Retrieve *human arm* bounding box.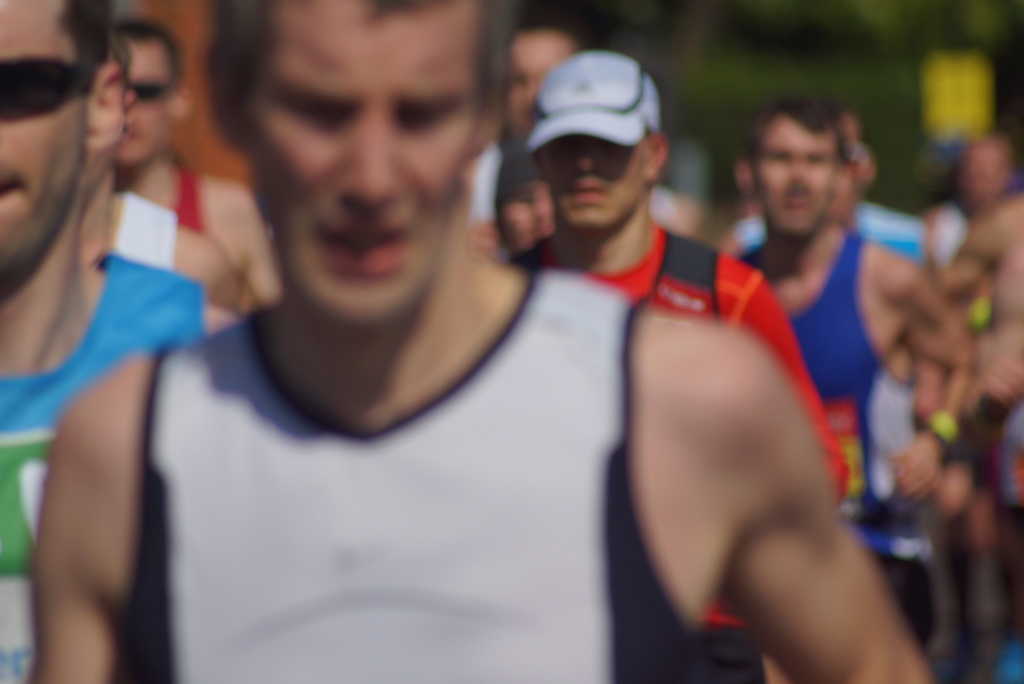
Bounding box: [715,332,939,683].
